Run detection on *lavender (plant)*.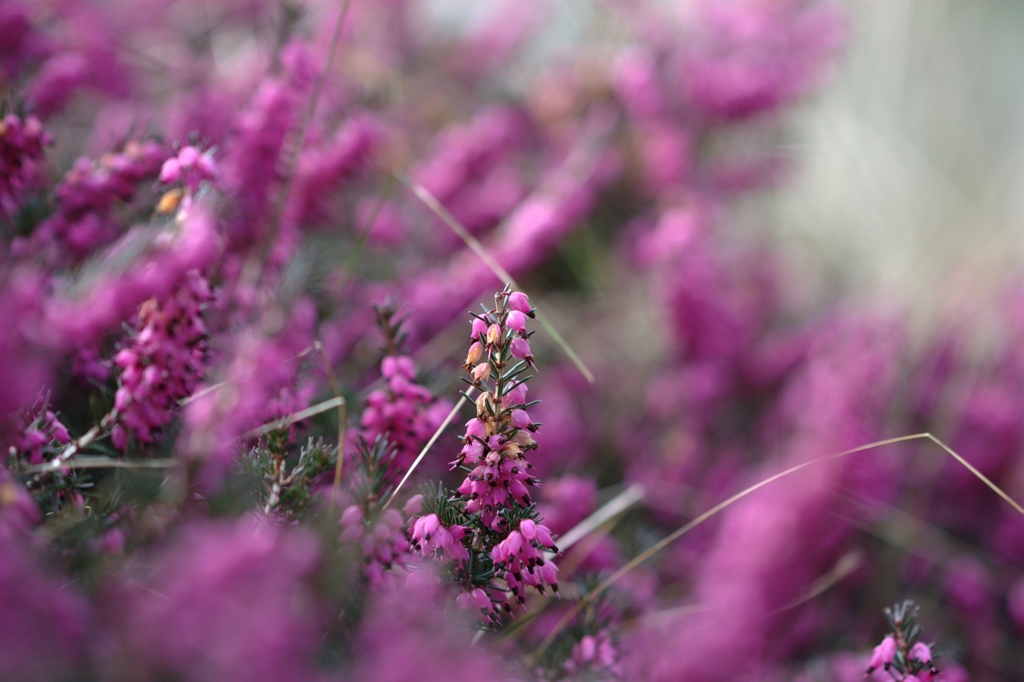
Result: (3,34,154,125).
